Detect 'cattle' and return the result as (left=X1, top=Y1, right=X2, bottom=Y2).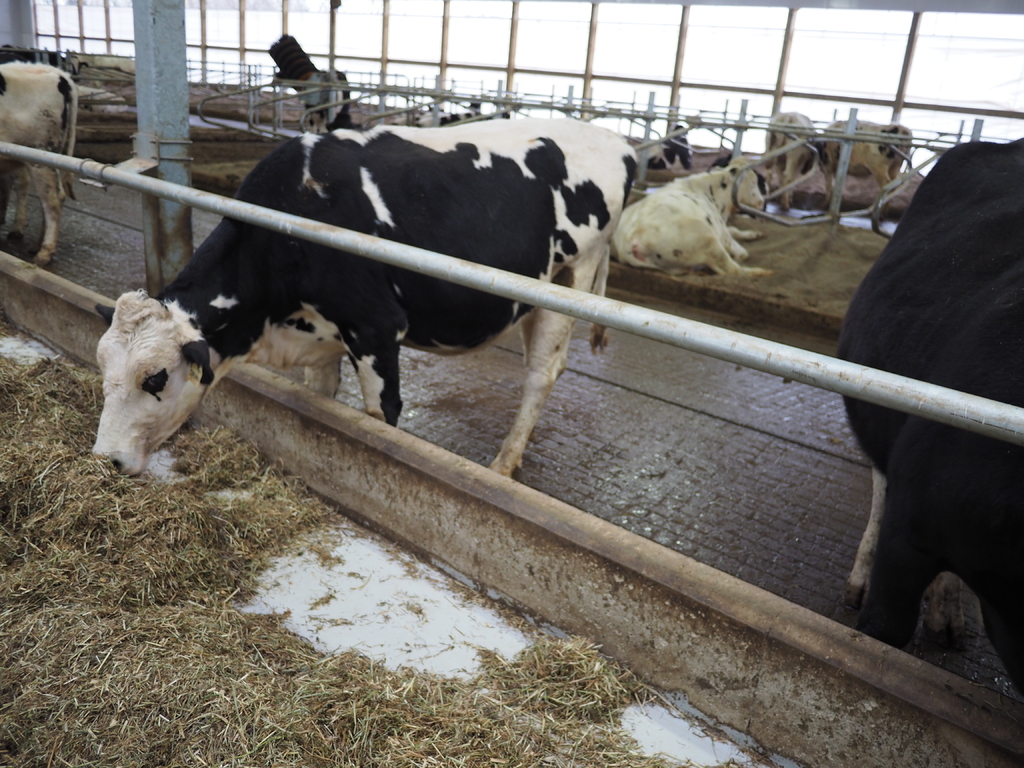
(left=837, top=139, right=1023, bottom=701).
